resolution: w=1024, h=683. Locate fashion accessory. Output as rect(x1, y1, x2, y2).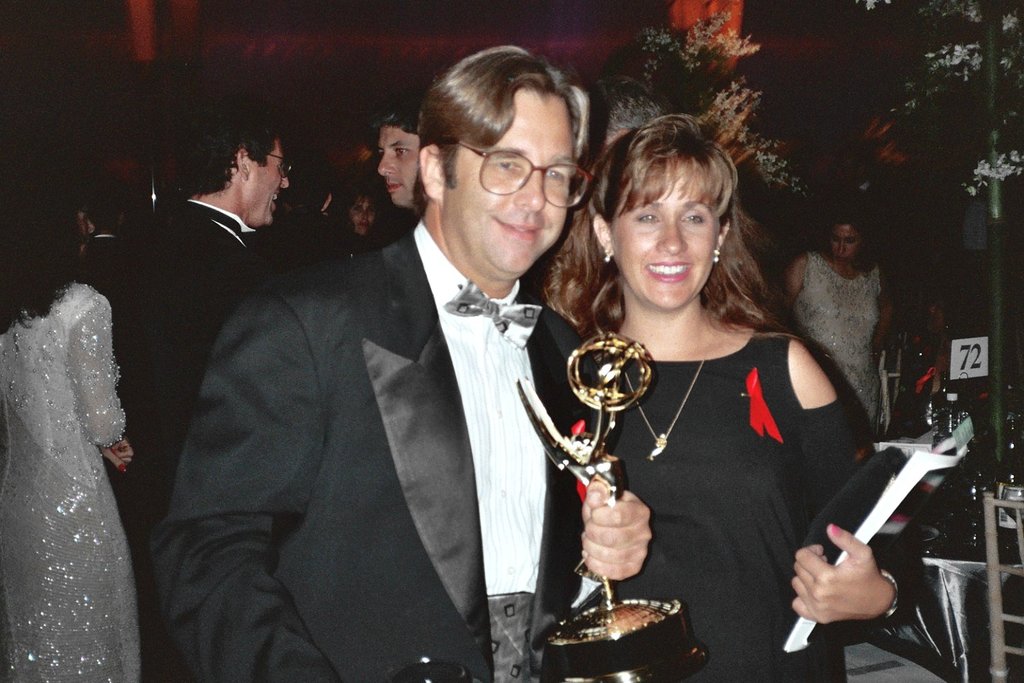
rect(878, 563, 898, 619).
